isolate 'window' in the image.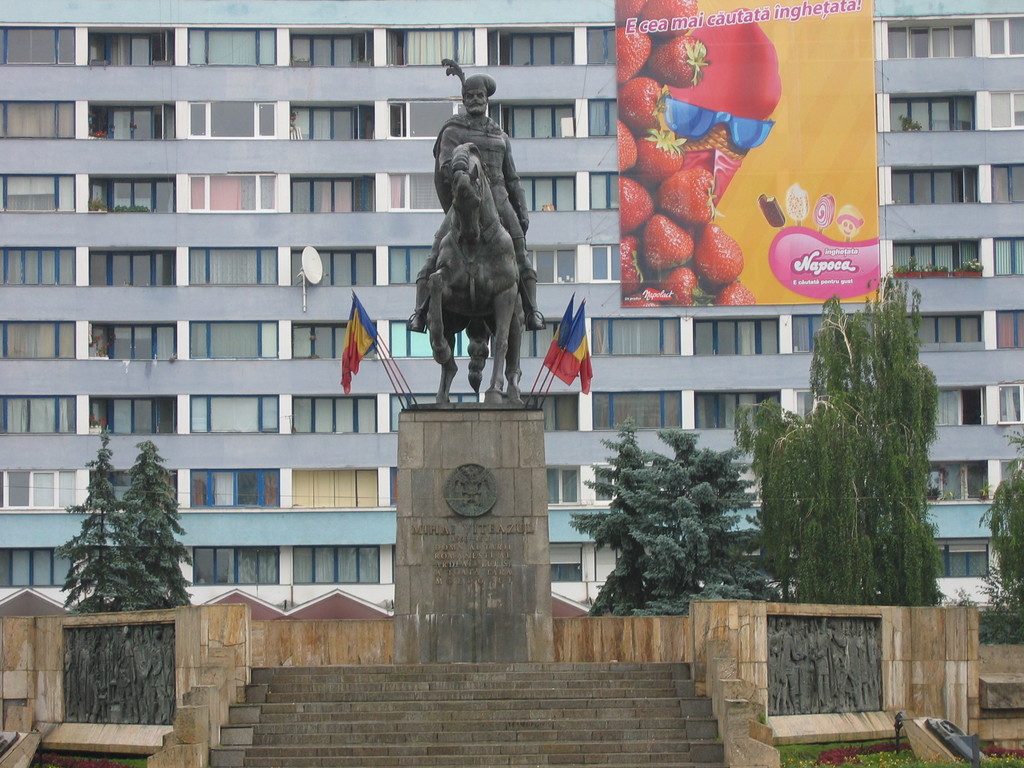
Isolated region: {"x1": 390, "y1": 176, "x2": 452, "y2": 208}.
